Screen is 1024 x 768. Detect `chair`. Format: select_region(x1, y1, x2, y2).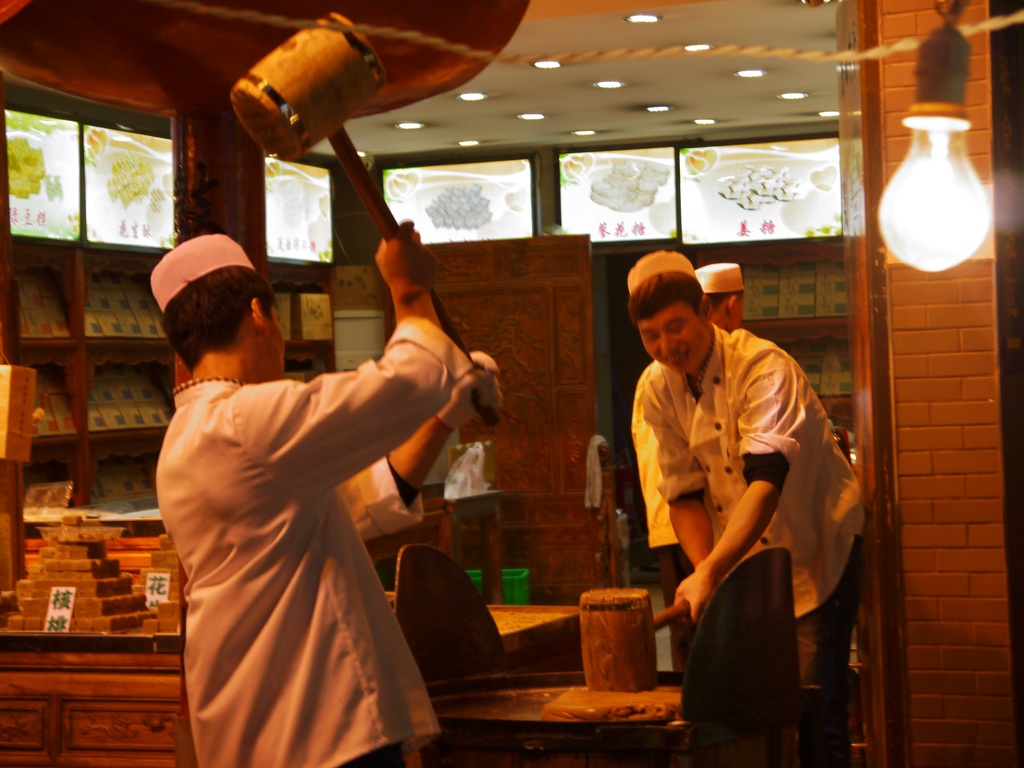
select_region(611, 553, 804, 764).
